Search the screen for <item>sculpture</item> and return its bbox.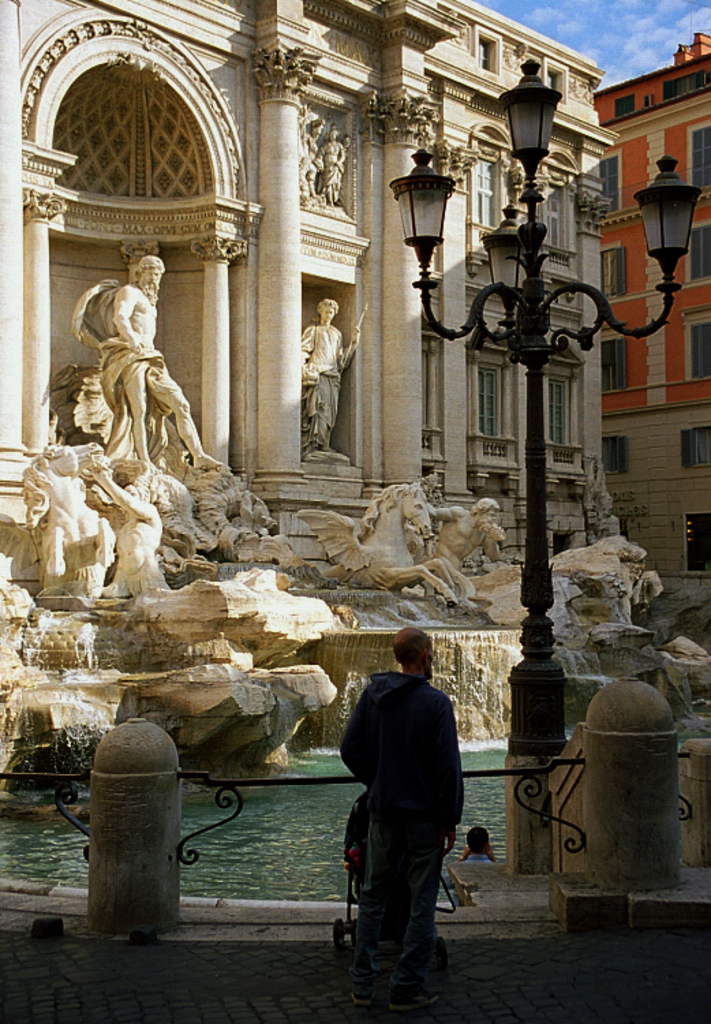
Found: (0, 434, 176, 603).
